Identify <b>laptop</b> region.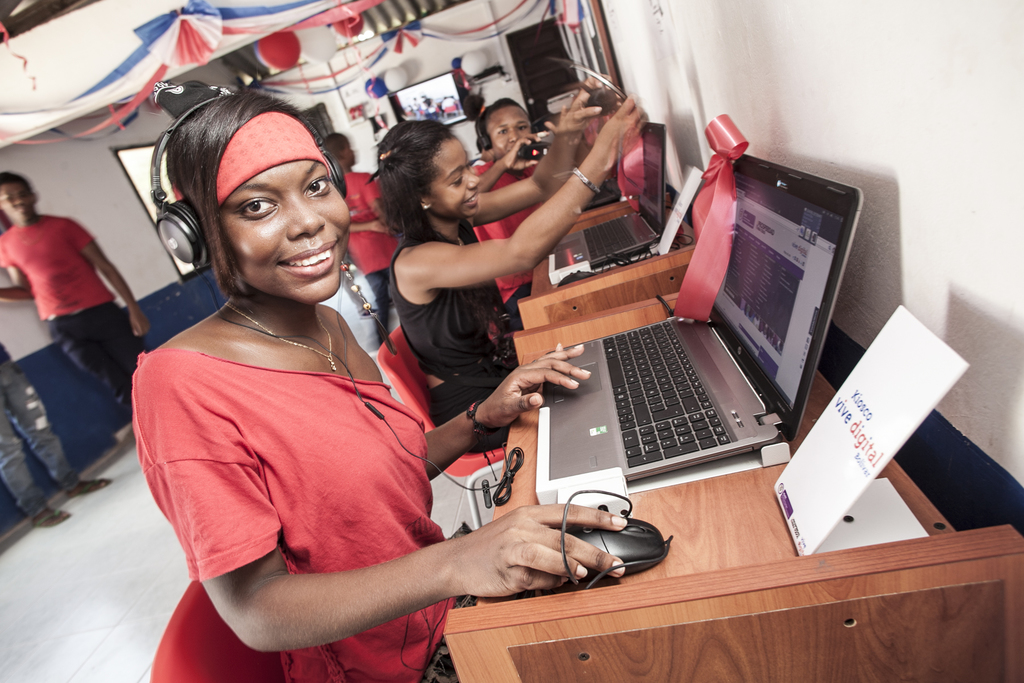
Region: Rect(546, 122, 668, 284).
